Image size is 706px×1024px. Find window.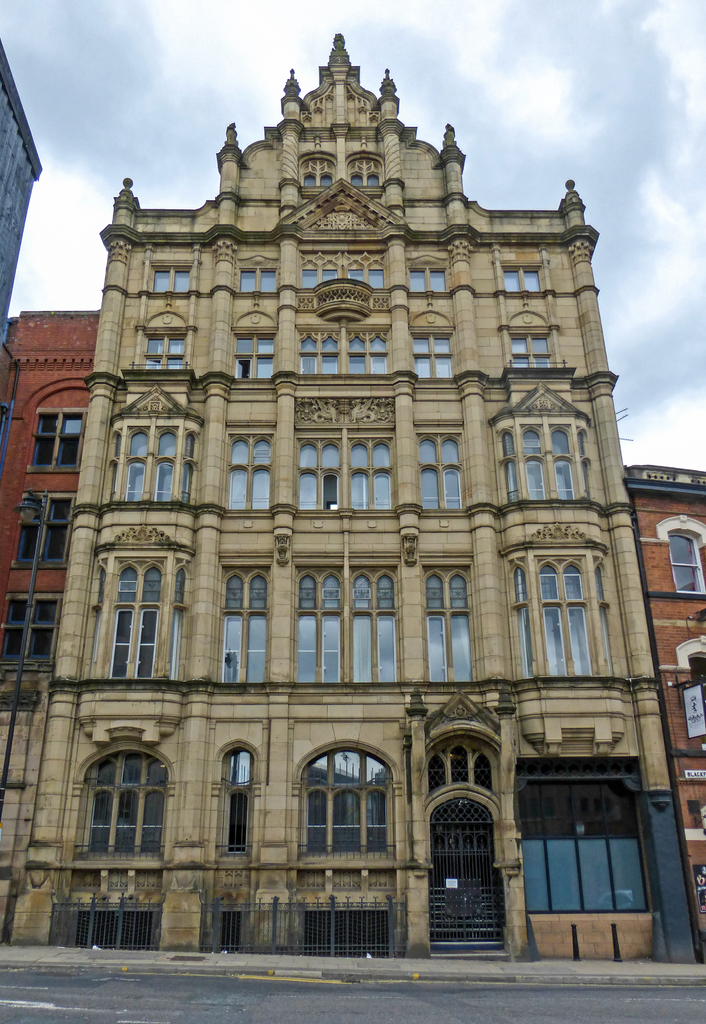
<bbox>26, 404, 84, 479</bbox>.
